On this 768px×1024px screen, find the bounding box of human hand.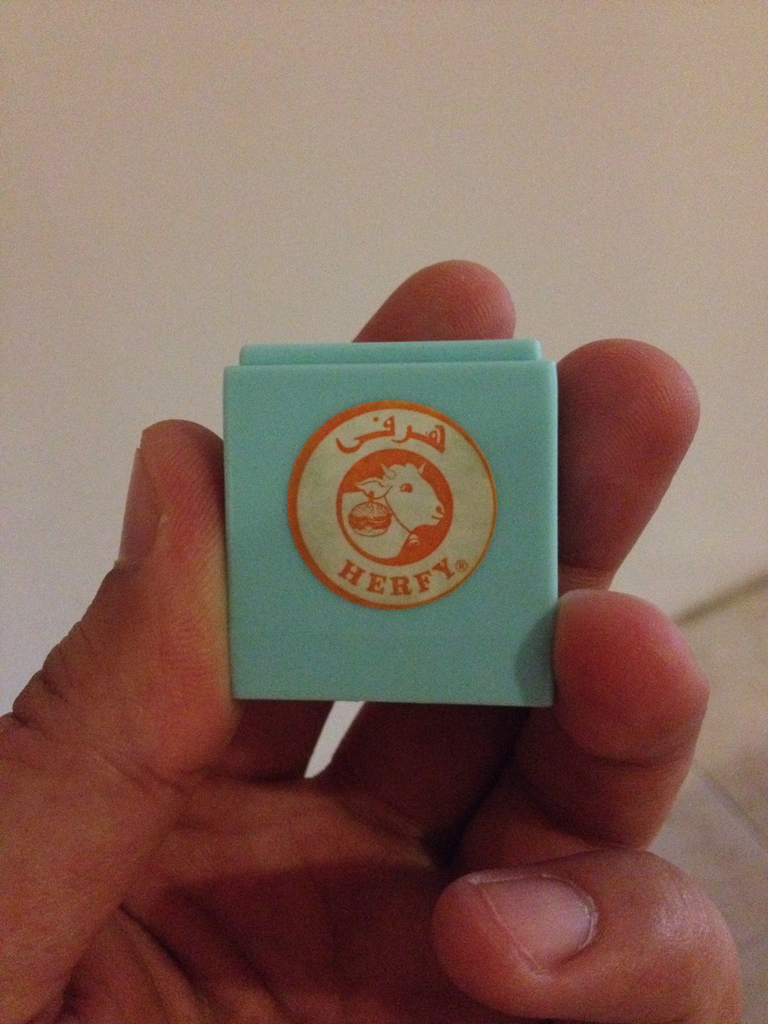
Bounding box: x1=72, y1=298, x2=675, y2=991.
